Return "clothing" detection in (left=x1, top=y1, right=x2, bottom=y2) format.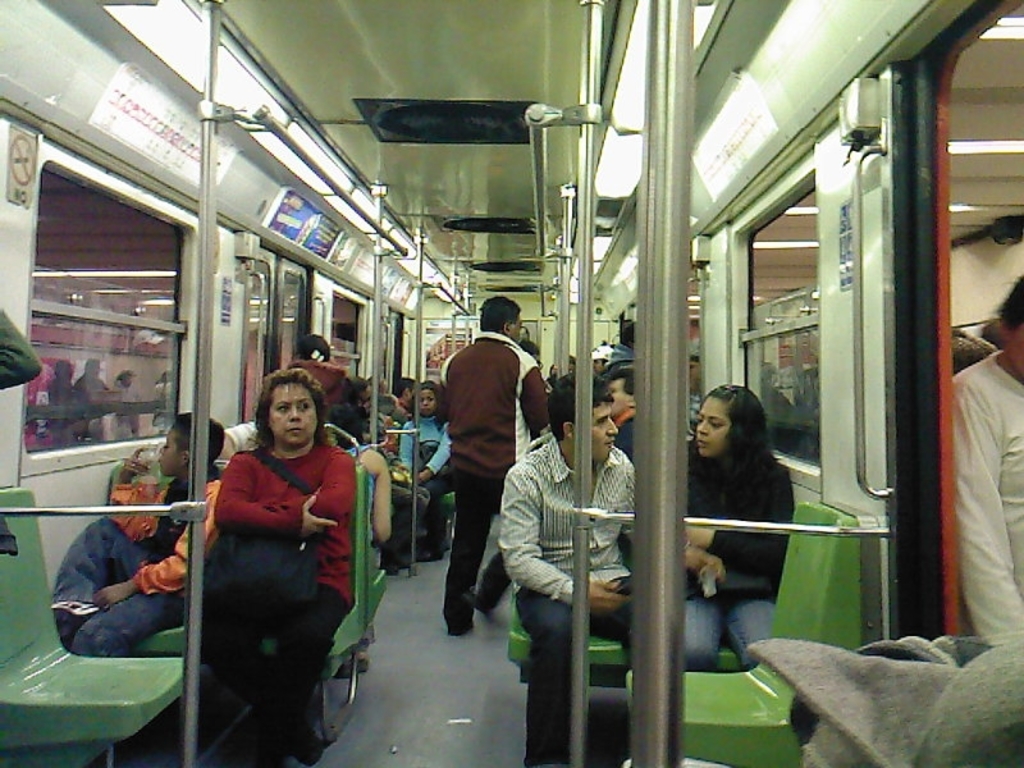
(left=219, top=421, right=259, bottom=447).
